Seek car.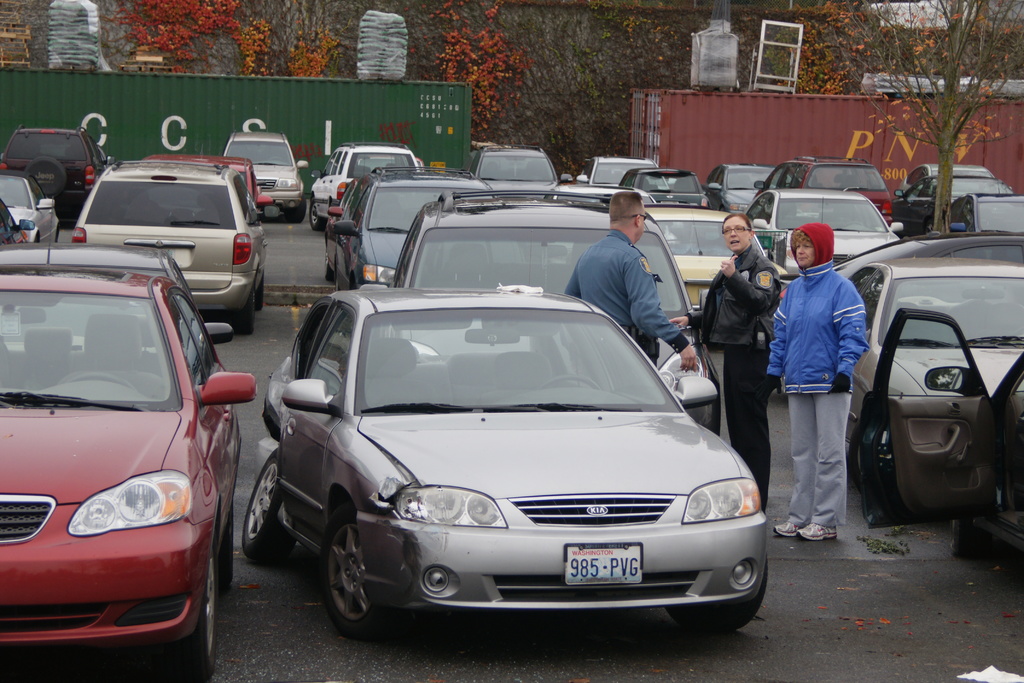
0,163,64,242.
